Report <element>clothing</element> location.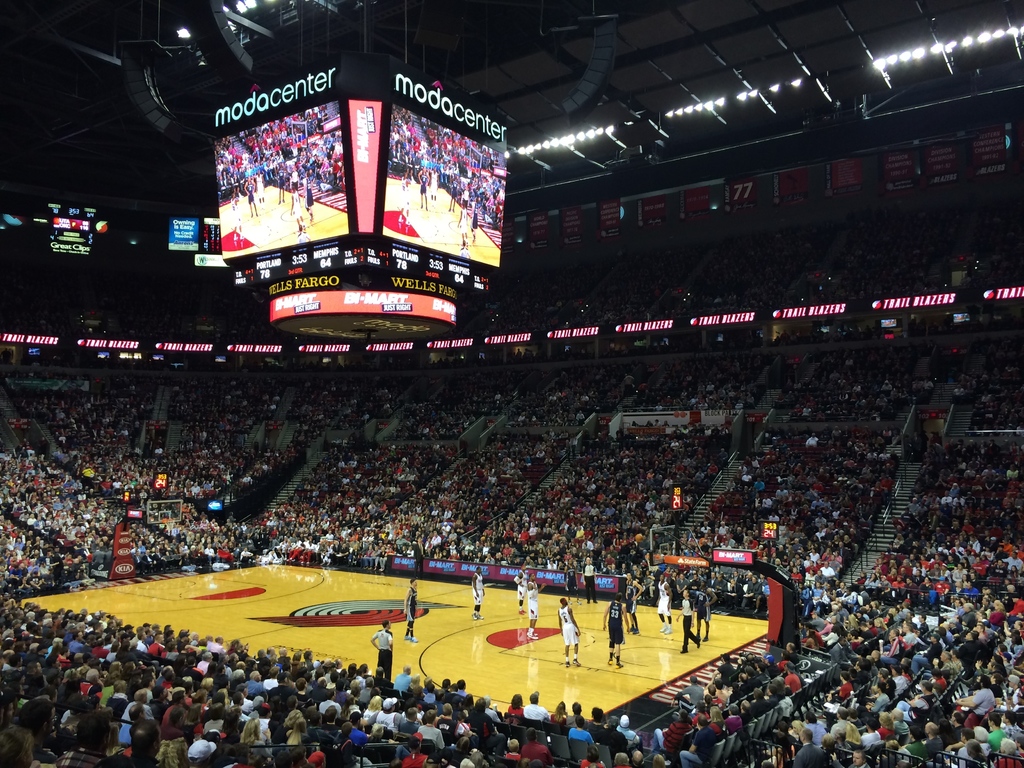
Report: BBox(403, 584, 418, 630).
